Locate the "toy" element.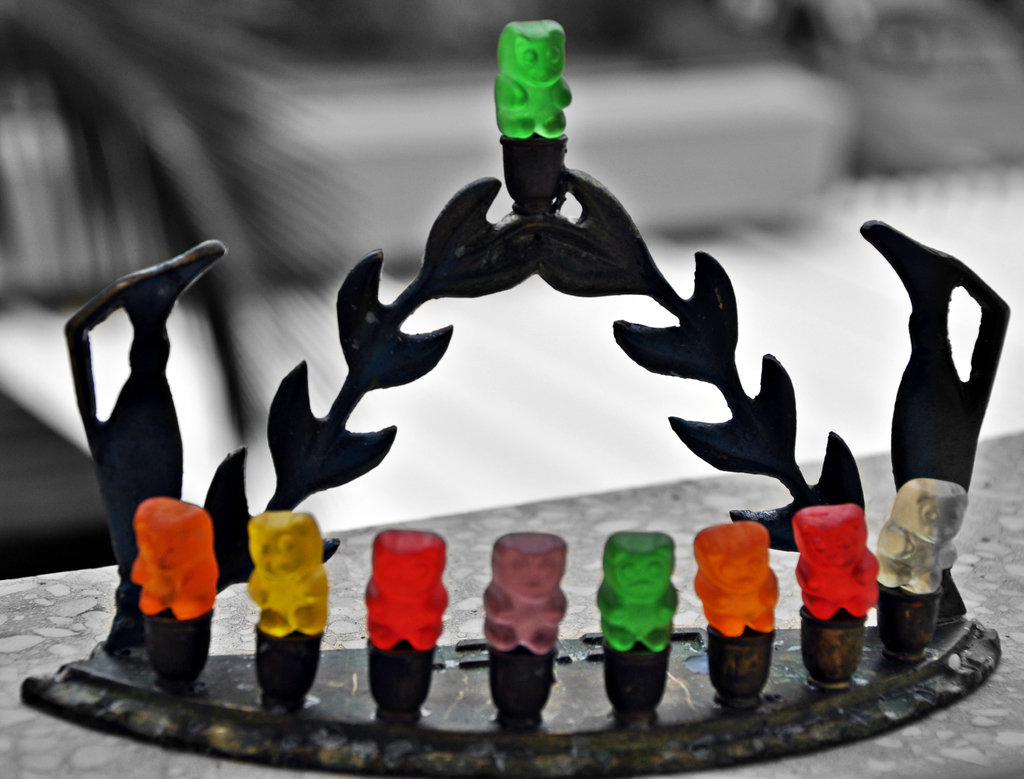
Element bbox: 367:526:451:647.
